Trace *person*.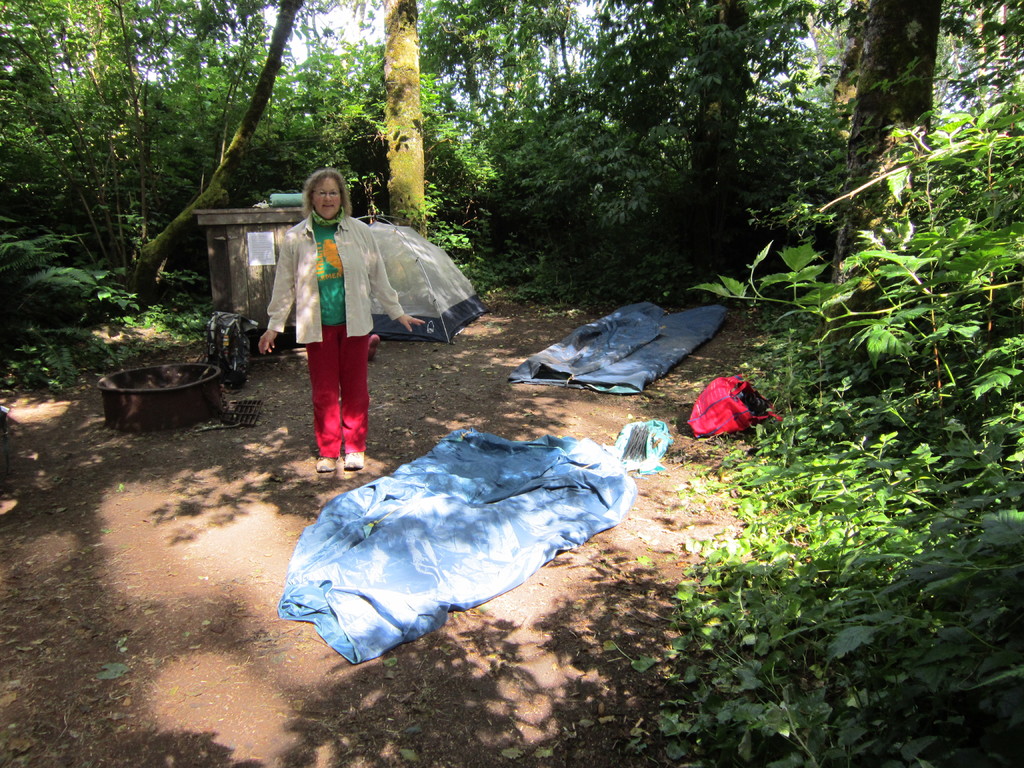
Traced to x1=264 y1=180 x2=444 y2=493.
